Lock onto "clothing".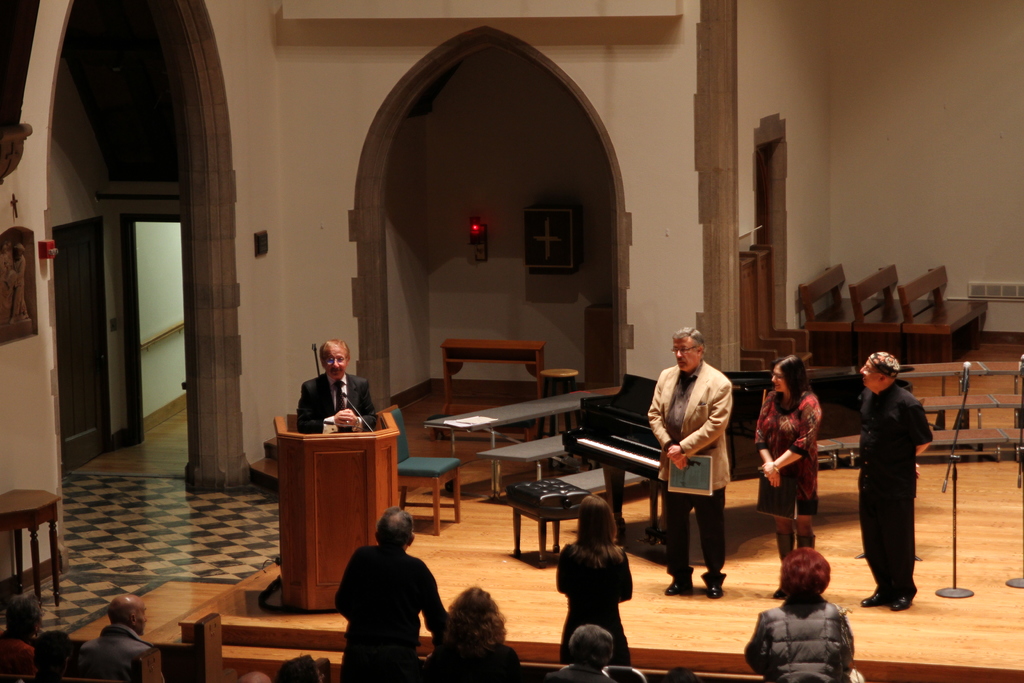
Locked: locate(440, 630, 531, 682).
